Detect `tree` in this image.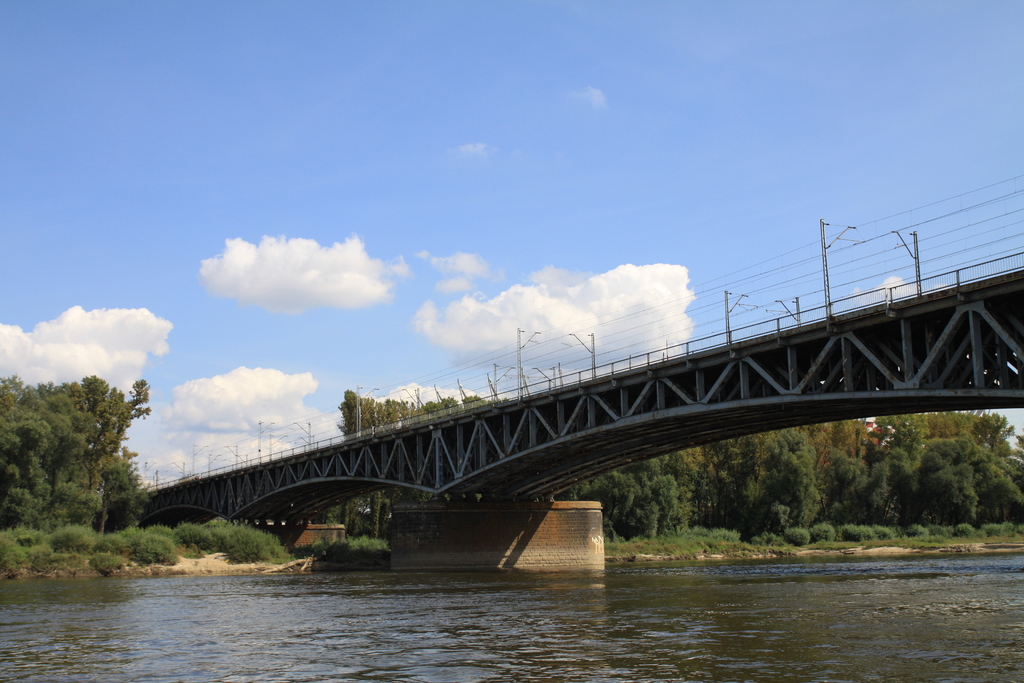
Detection: select_region(419, 391, 460, 426).
